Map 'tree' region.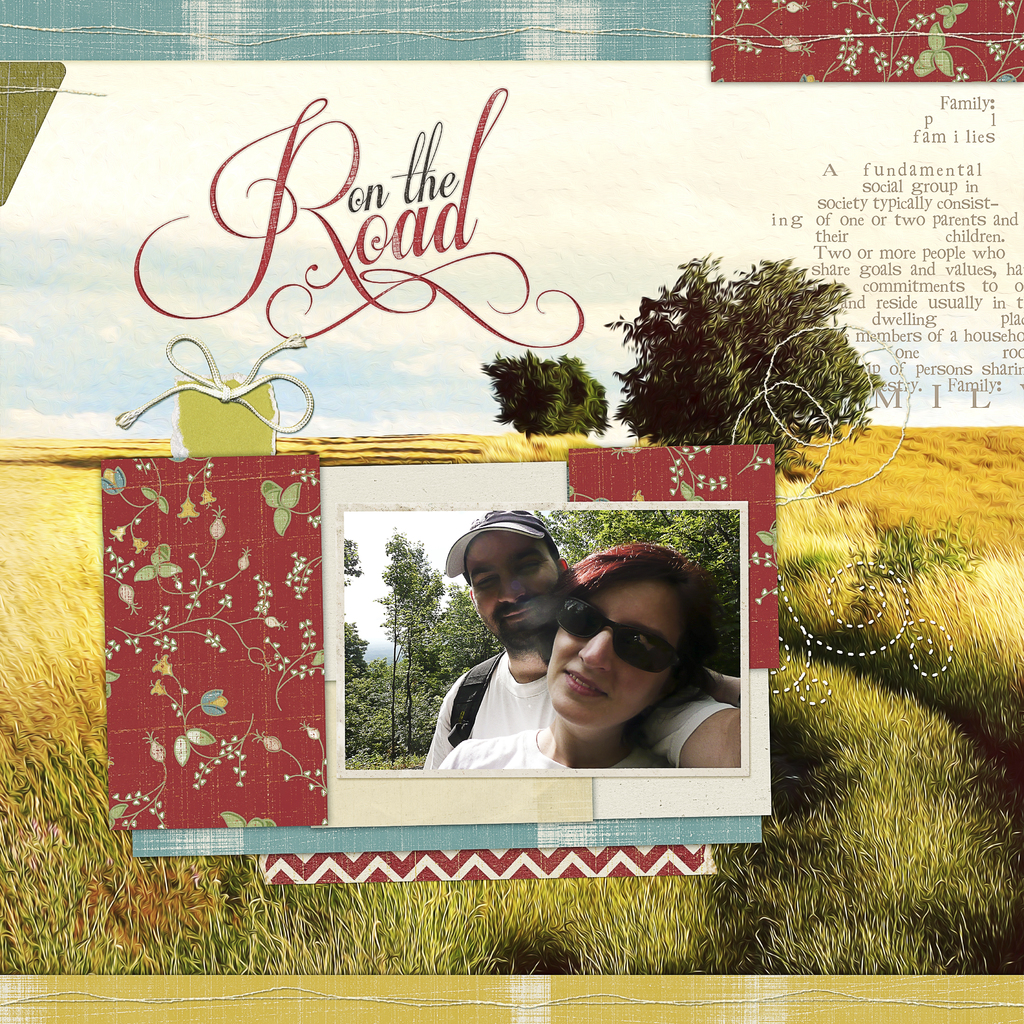
Mapped to {"x1": 599, "y1": 241, "x2": 893, "y2": 462}.
